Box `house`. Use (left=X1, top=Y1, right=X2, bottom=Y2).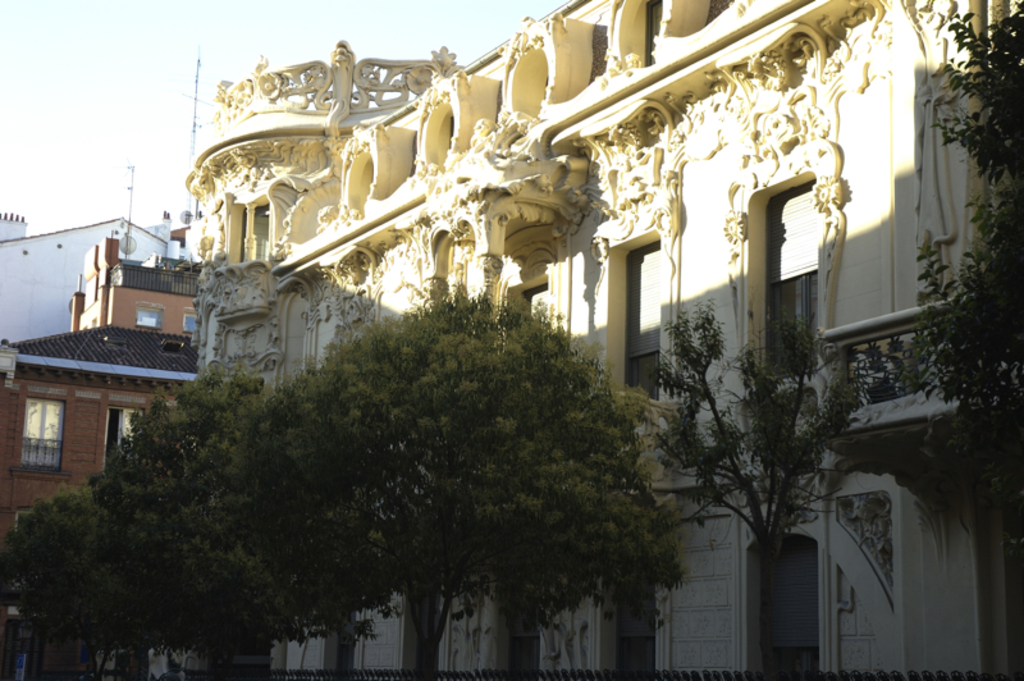
(left=186, top=0, right=1018, bottom=680).
